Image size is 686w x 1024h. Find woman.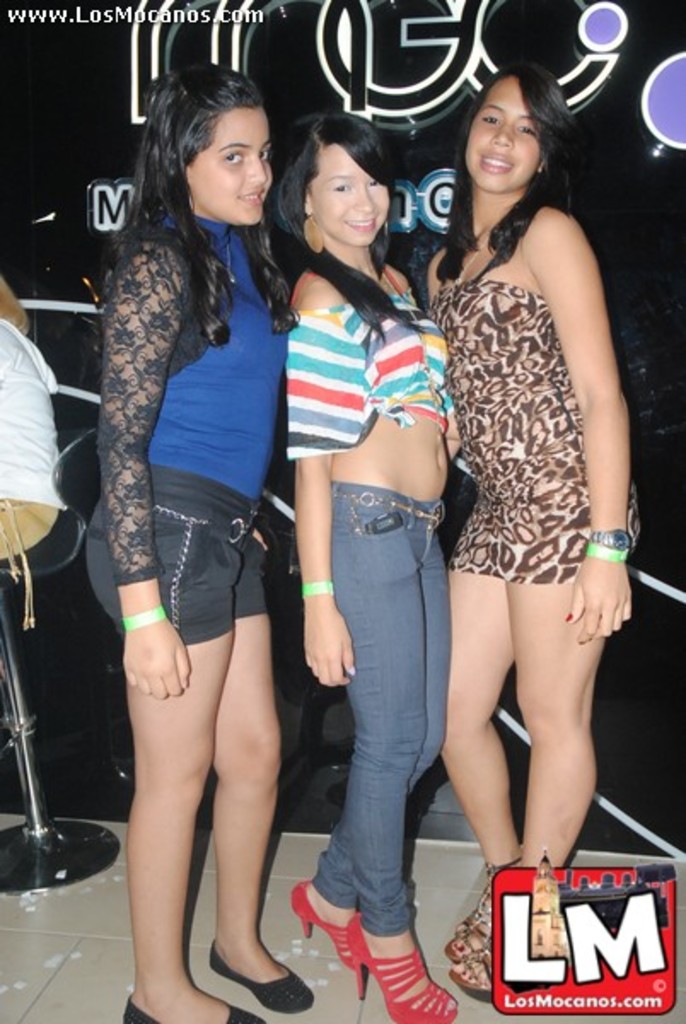
bbox=(372, 9, 633, 966).
